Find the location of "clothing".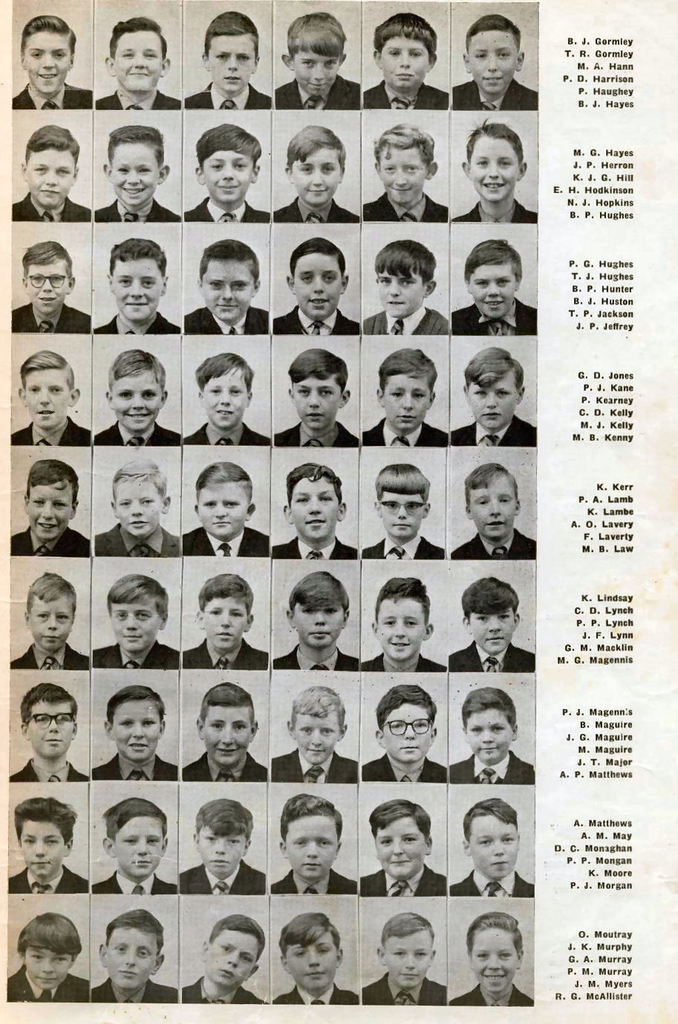
Location: [185,421,273,445].
